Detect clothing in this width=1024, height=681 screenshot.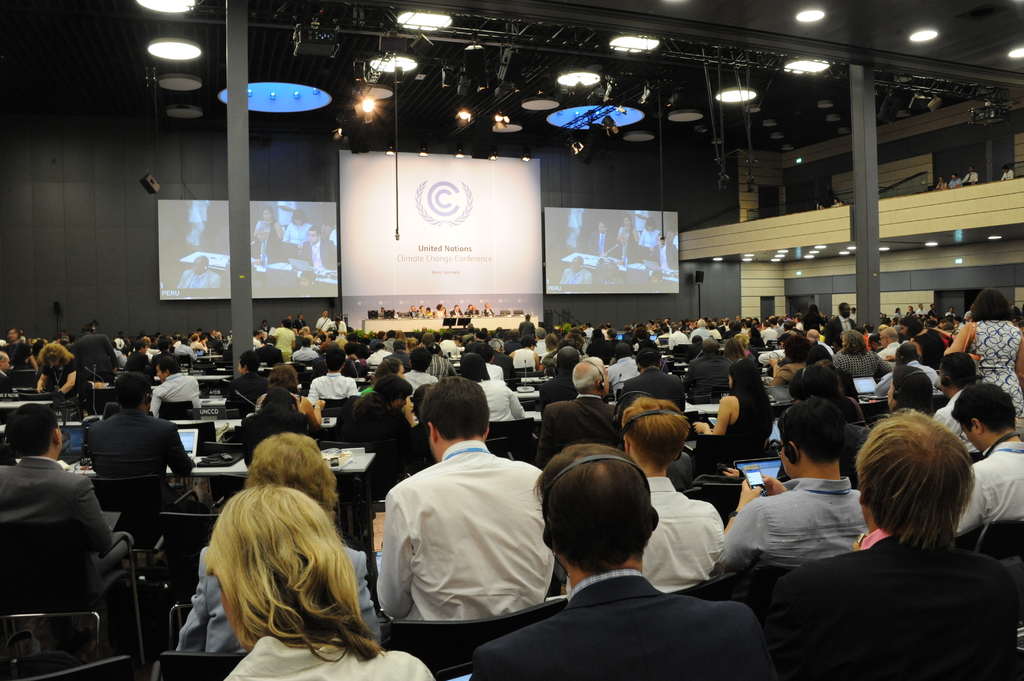
Detection: pyautogui.locateOnScreen(273, 328, 296, 363).
